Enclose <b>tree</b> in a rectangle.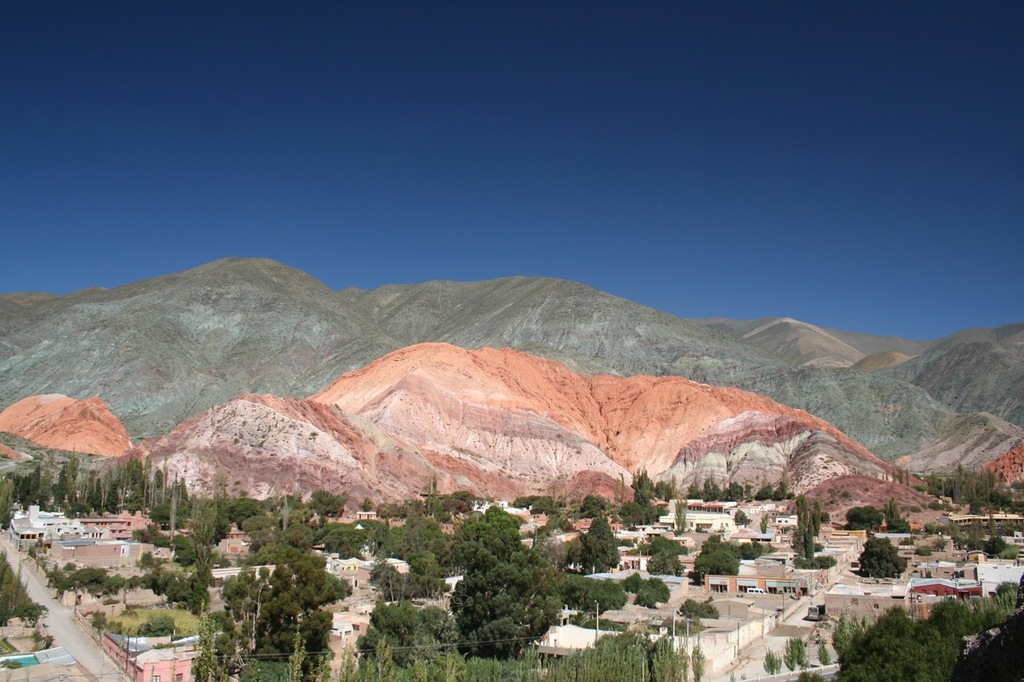
(x1=230, y1=499, x2=267, y2=531).
